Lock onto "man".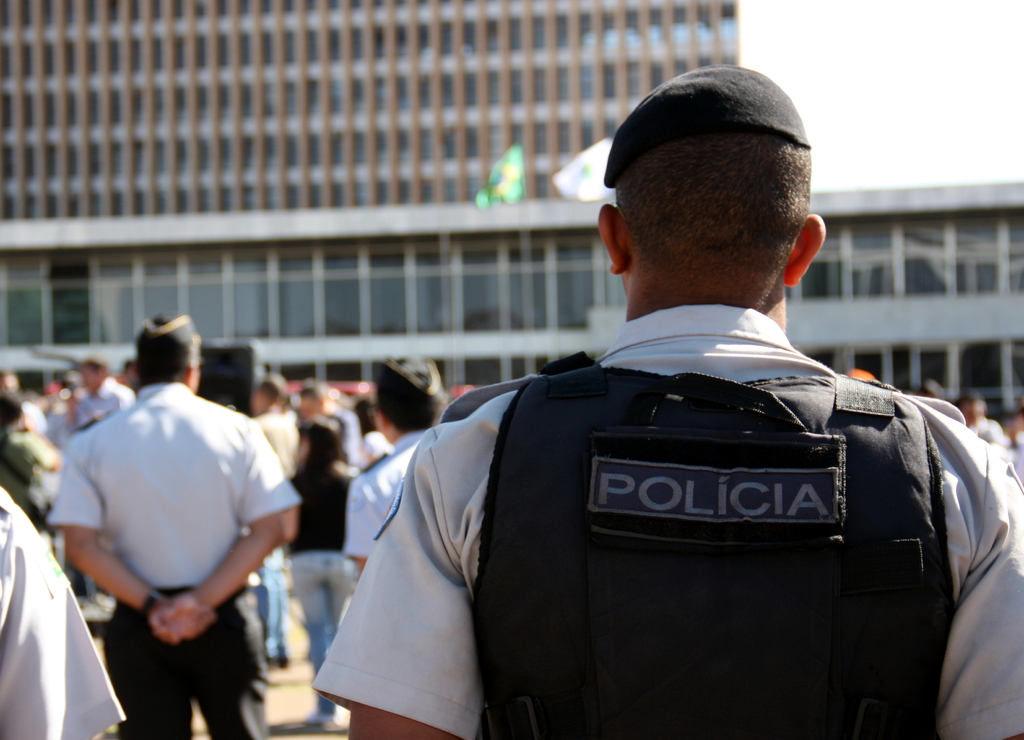
Locked: select_region(341, 342, 438, 593).
